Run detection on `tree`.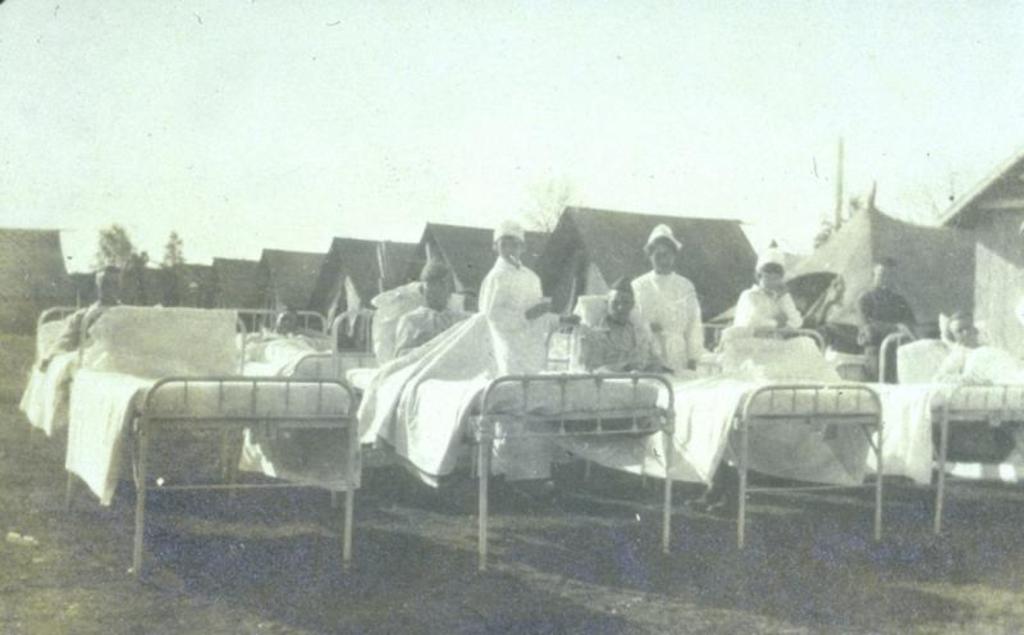
Result: box=[513, 168, 571, 229].
